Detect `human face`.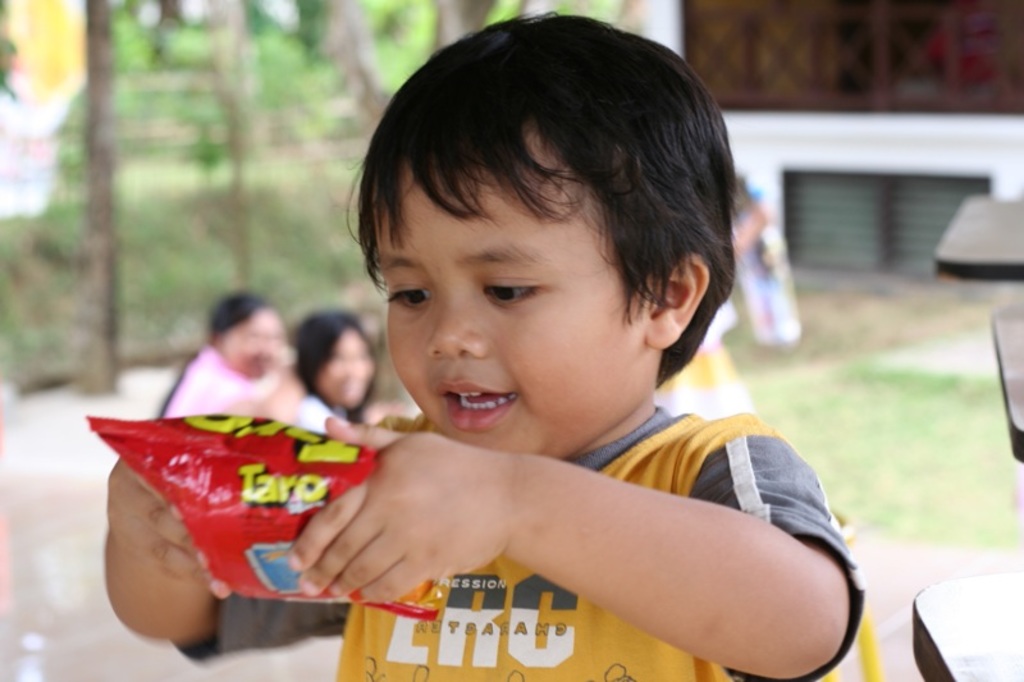
Detected at pyautogui.locateOnScreen(312, 306, 385, 413).
